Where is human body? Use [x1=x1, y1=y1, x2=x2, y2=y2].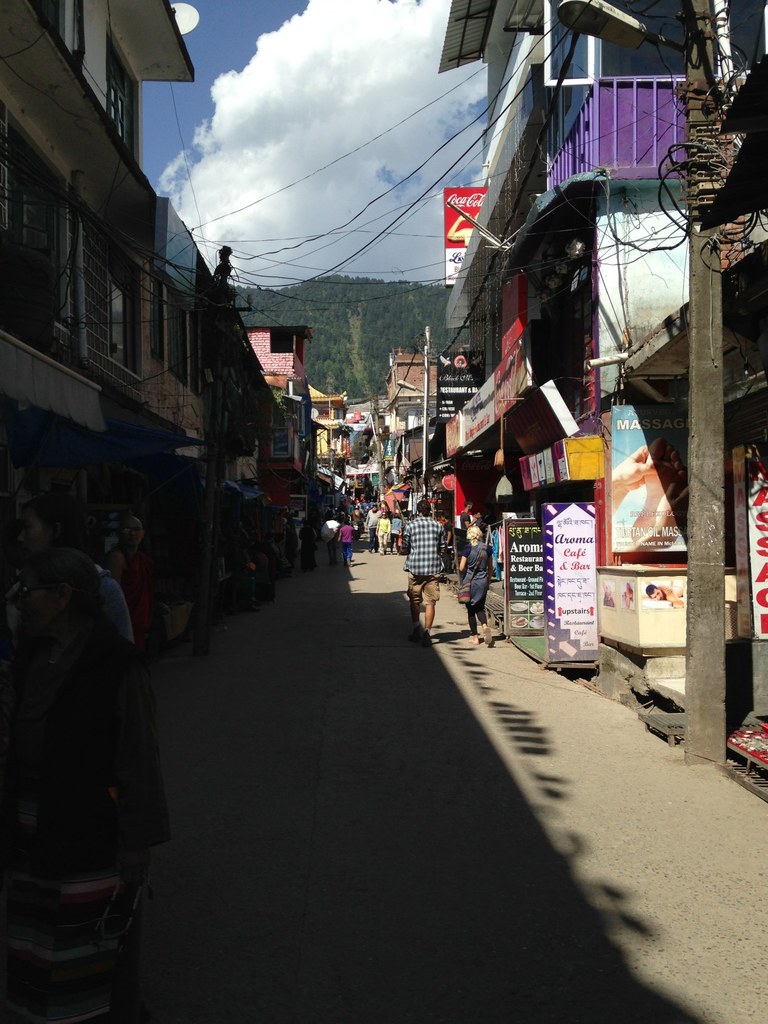
[x1=0, y1=547, x2=143, y2=930].
